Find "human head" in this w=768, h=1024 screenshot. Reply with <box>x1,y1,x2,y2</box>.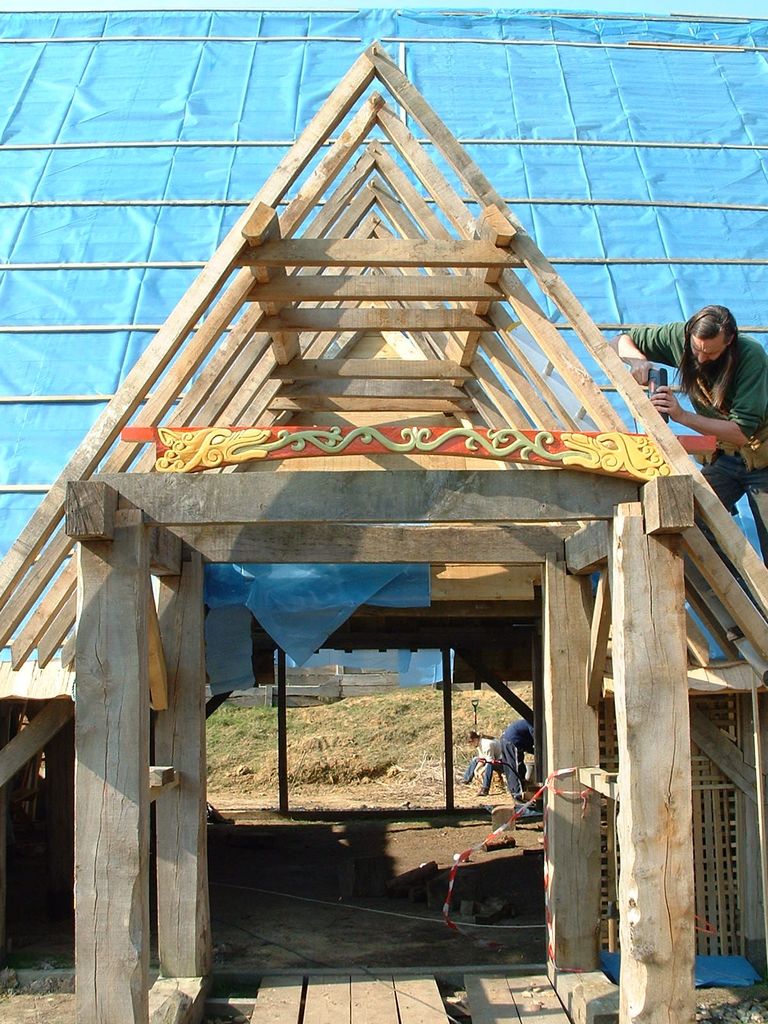
<box>685,304,739,365</box>.
